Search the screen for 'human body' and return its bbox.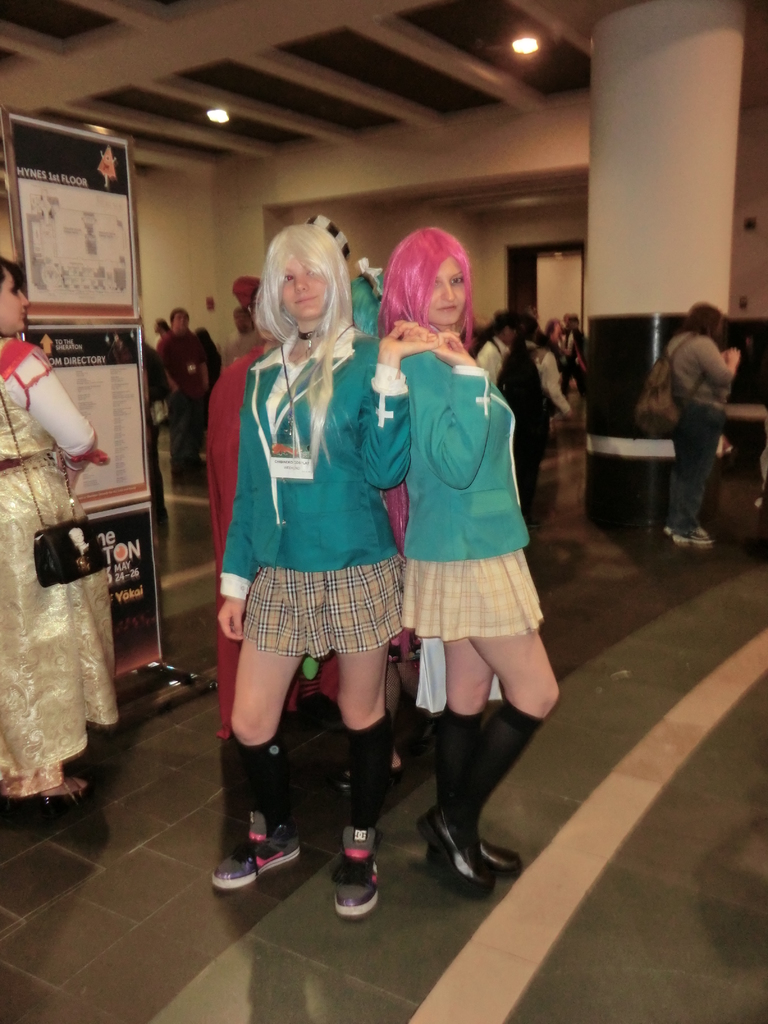
Found: [161,328,218,483].
